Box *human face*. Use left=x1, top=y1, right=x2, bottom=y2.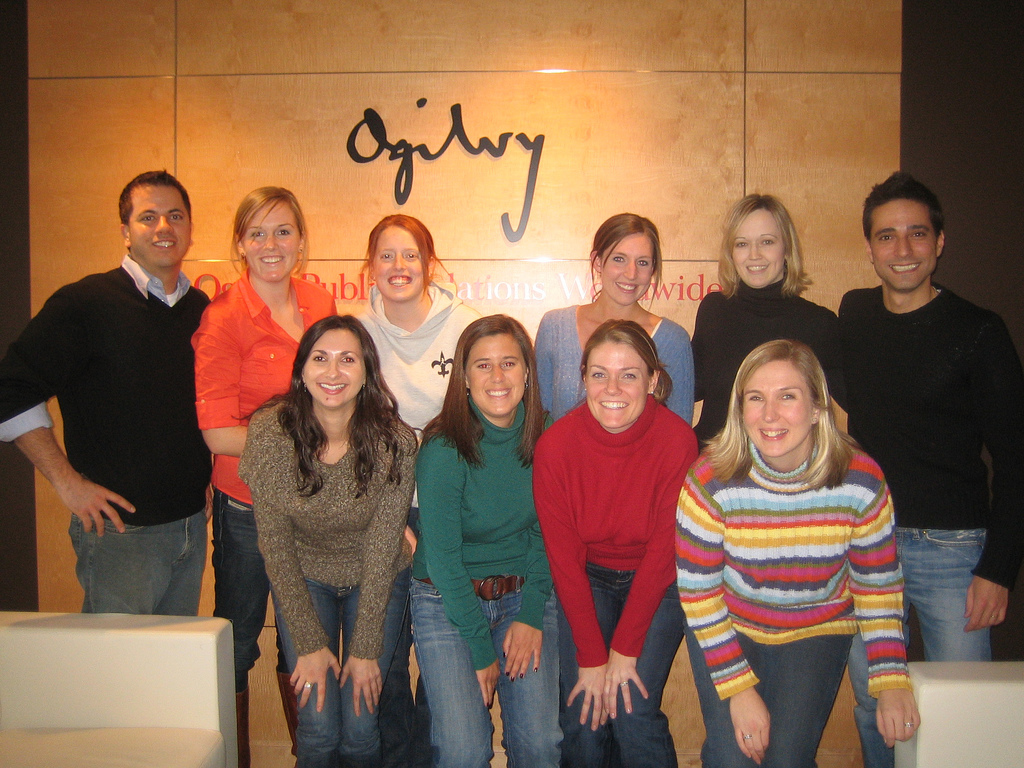
left=868, top=200, right=937, bottom=290.
